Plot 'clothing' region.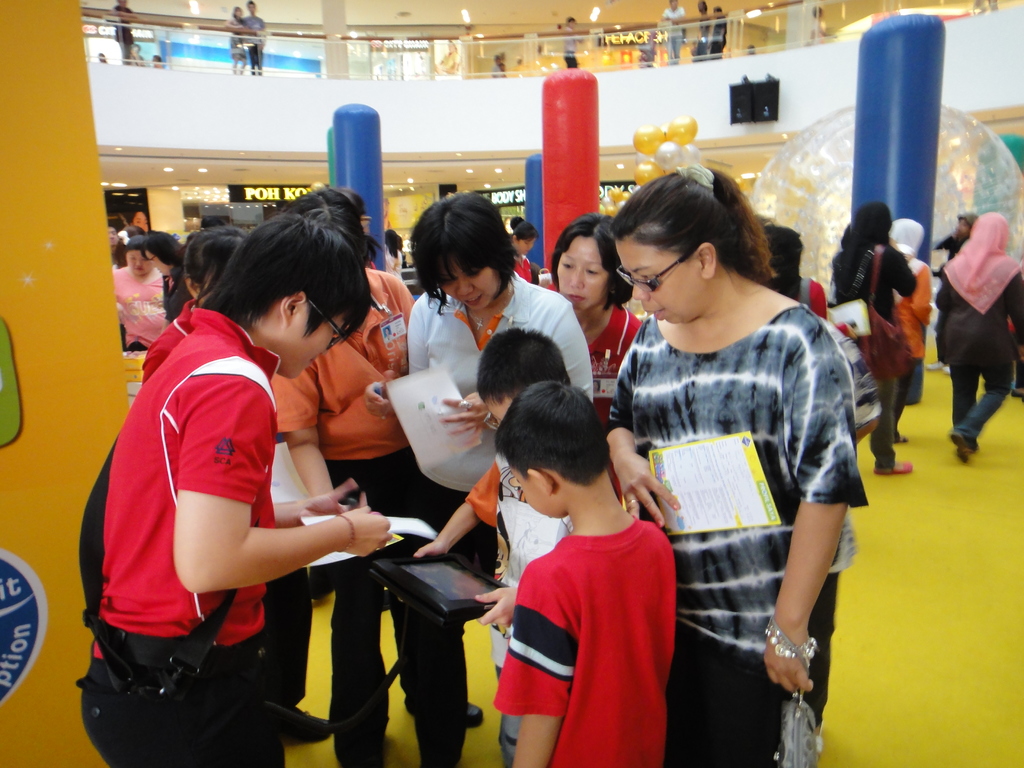
Plotted at 707, 13, 726, 53.
